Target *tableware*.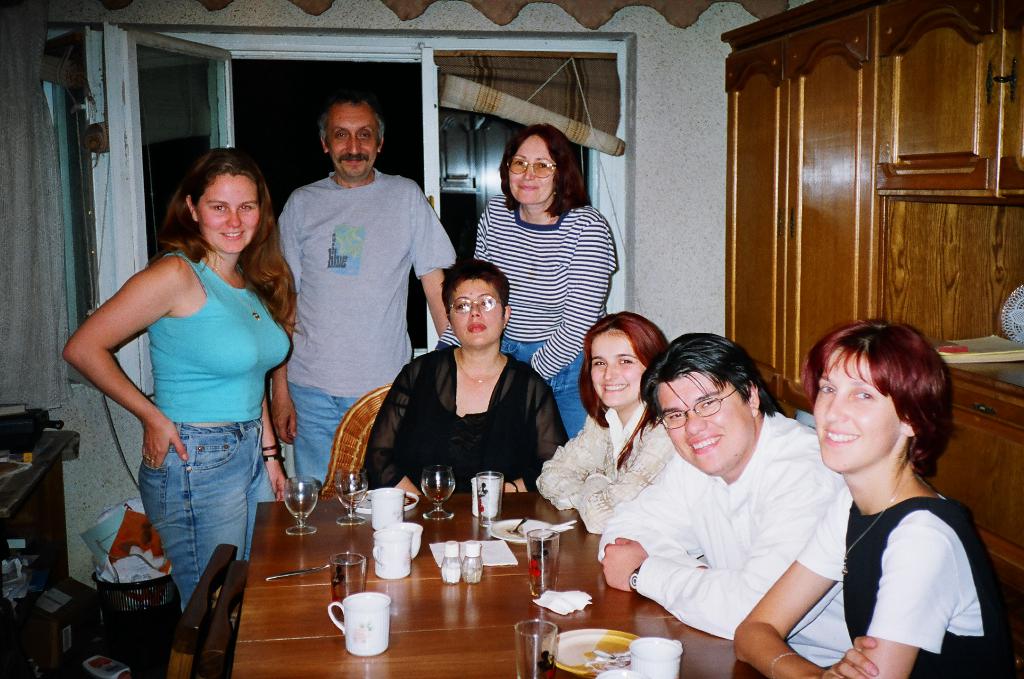
Target region: bbox=(364, 486, 401, 535).
